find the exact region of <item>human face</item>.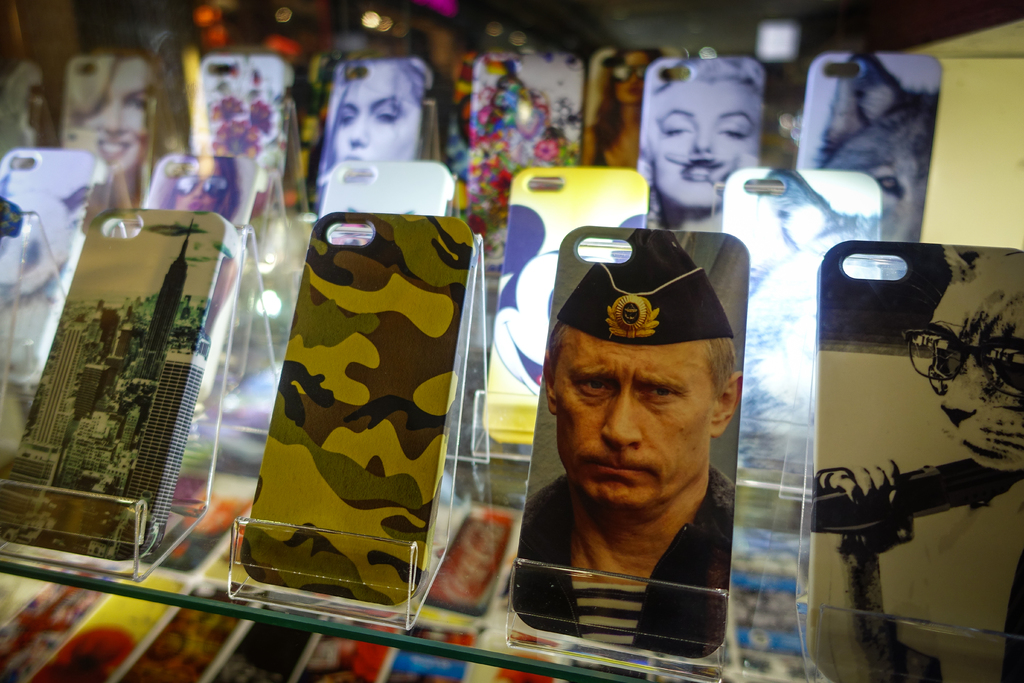
Exact region: <box>332,71,426,160</box>.
